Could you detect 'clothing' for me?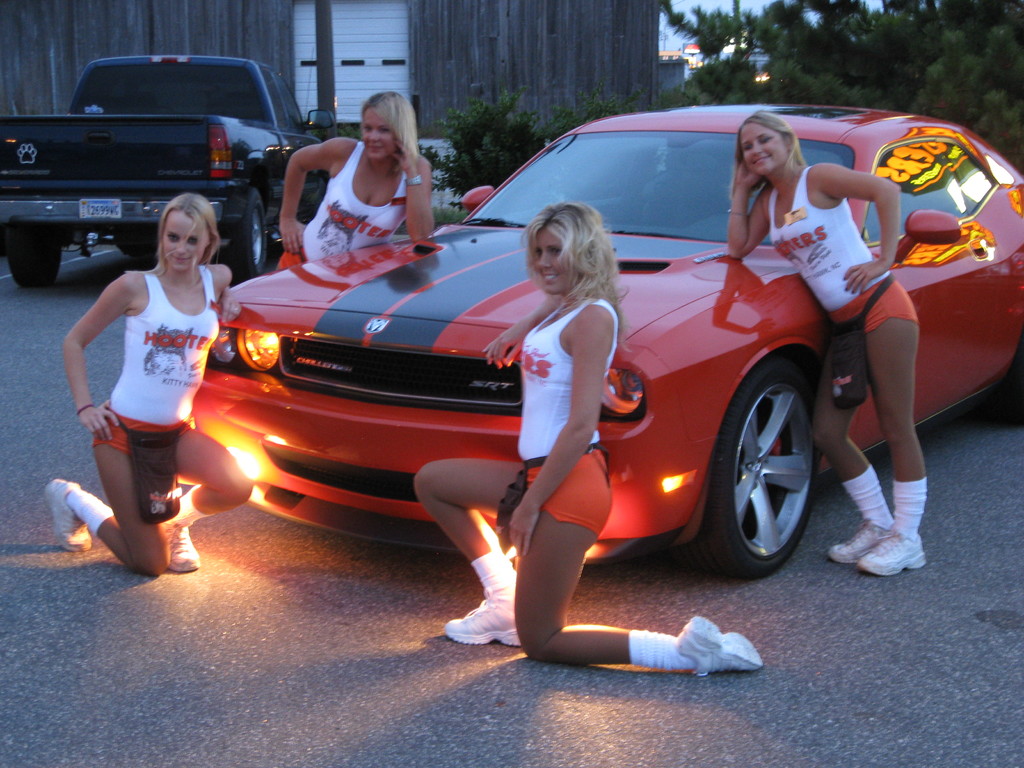
Detection result: x1=163 y1=485 x2=207 y2=531.
